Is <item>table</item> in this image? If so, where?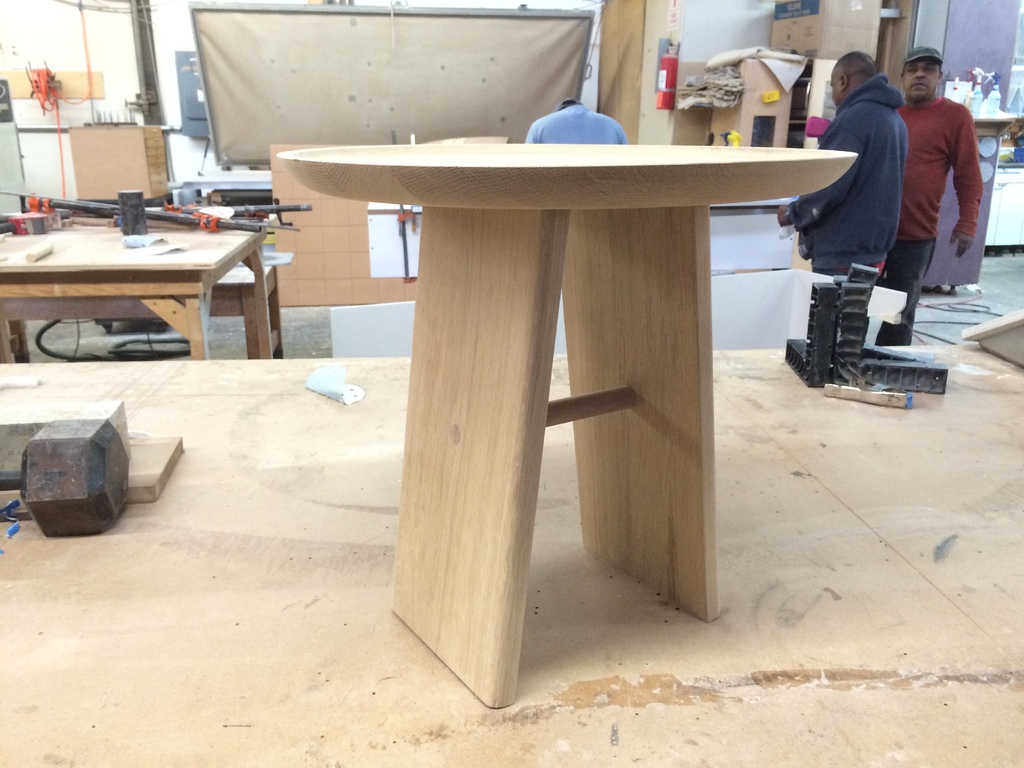
Yes, at bbox=(0, 214, 291, 365).
